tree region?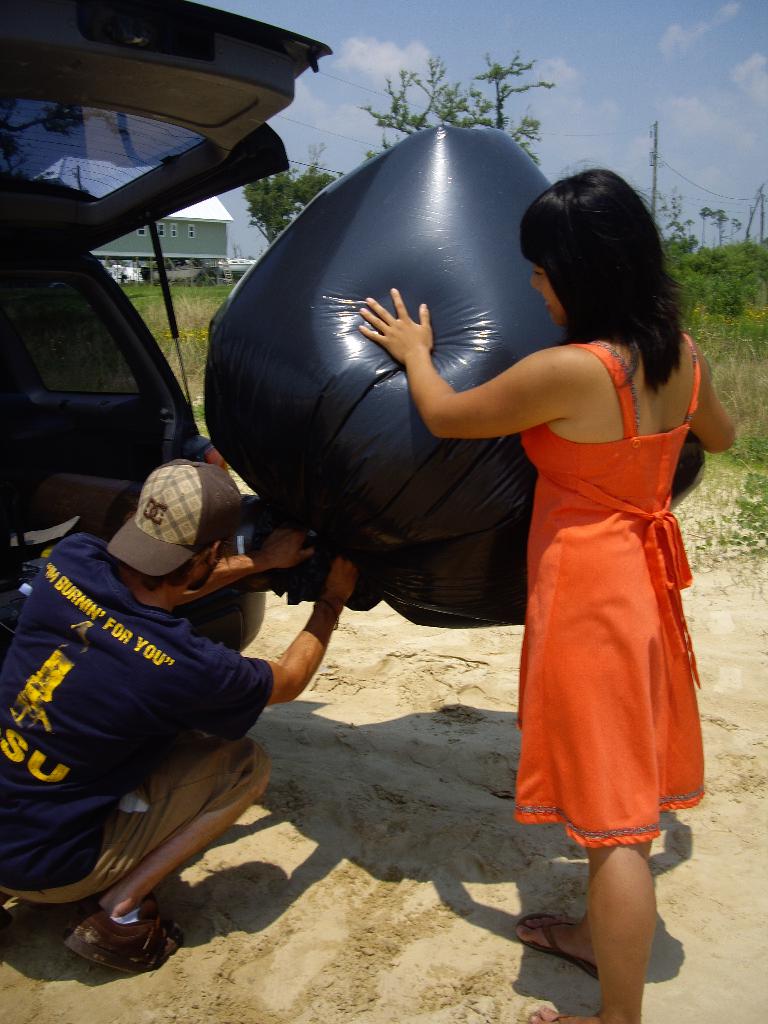
{"x1": 708, "y1": 207, "x2": 728, "y2": 245}
